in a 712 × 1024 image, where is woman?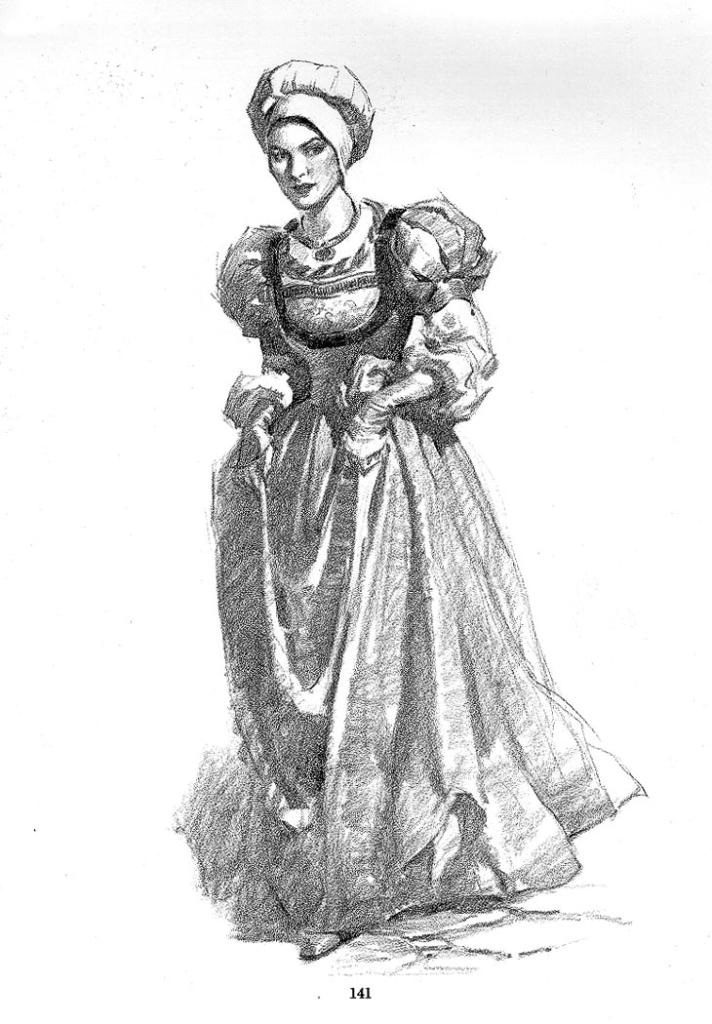
box=[178, 57, 631, 945].
